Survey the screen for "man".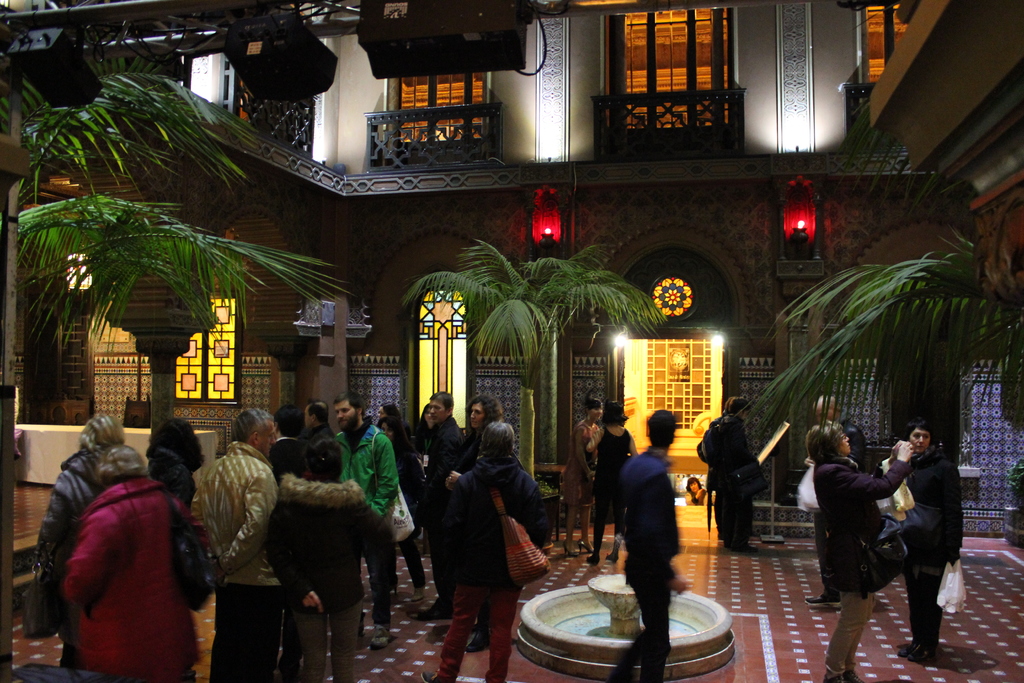
Survey found: x1=805, y1=393, x2=870, y2=606.
